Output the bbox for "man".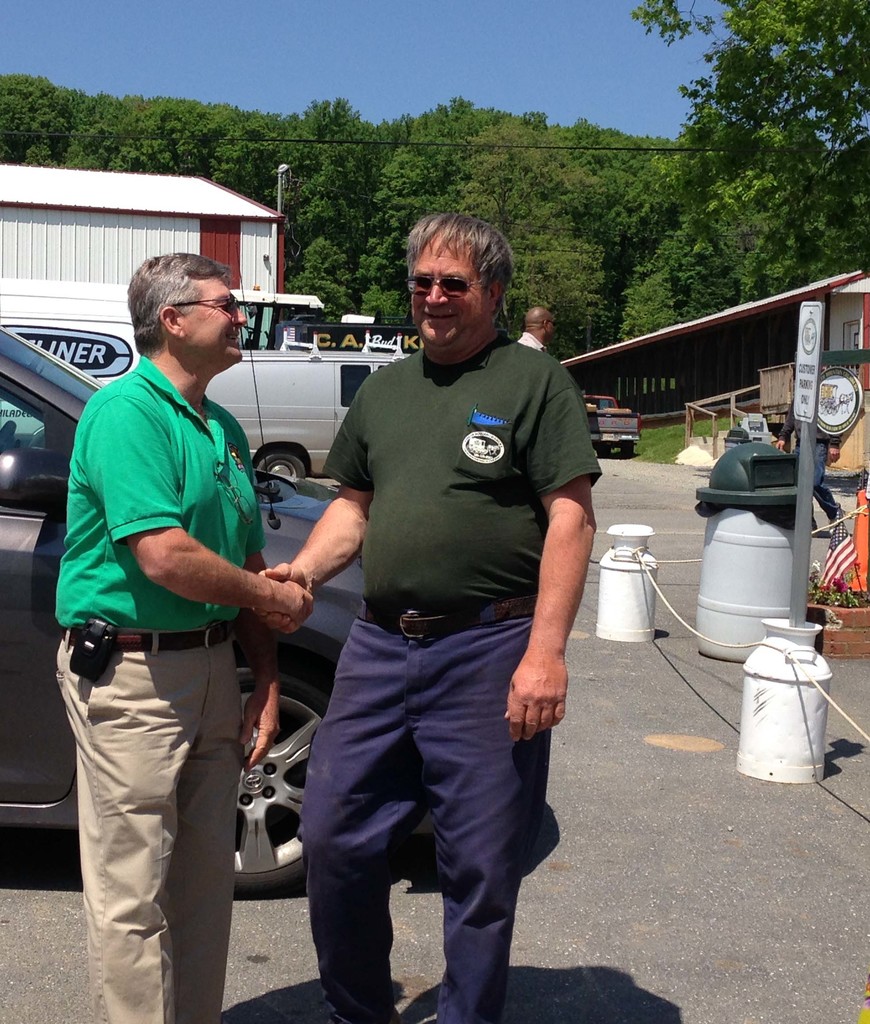
(left=779, top=386, right=846, bottom=537).
